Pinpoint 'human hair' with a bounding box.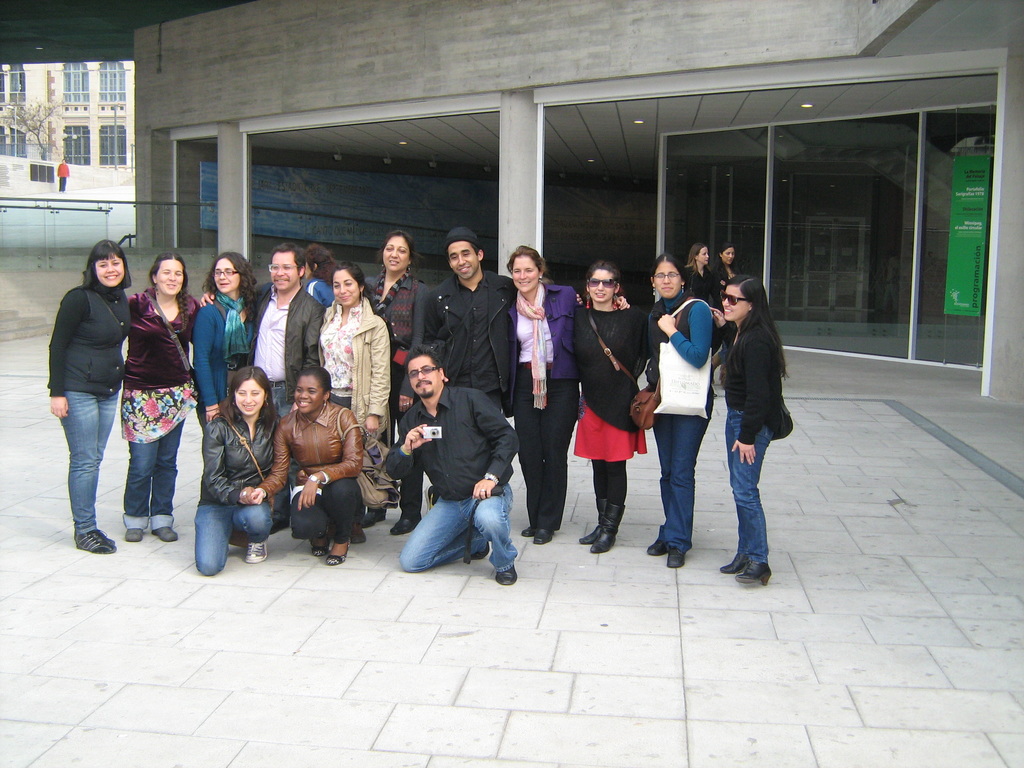
583/259/628/295.
